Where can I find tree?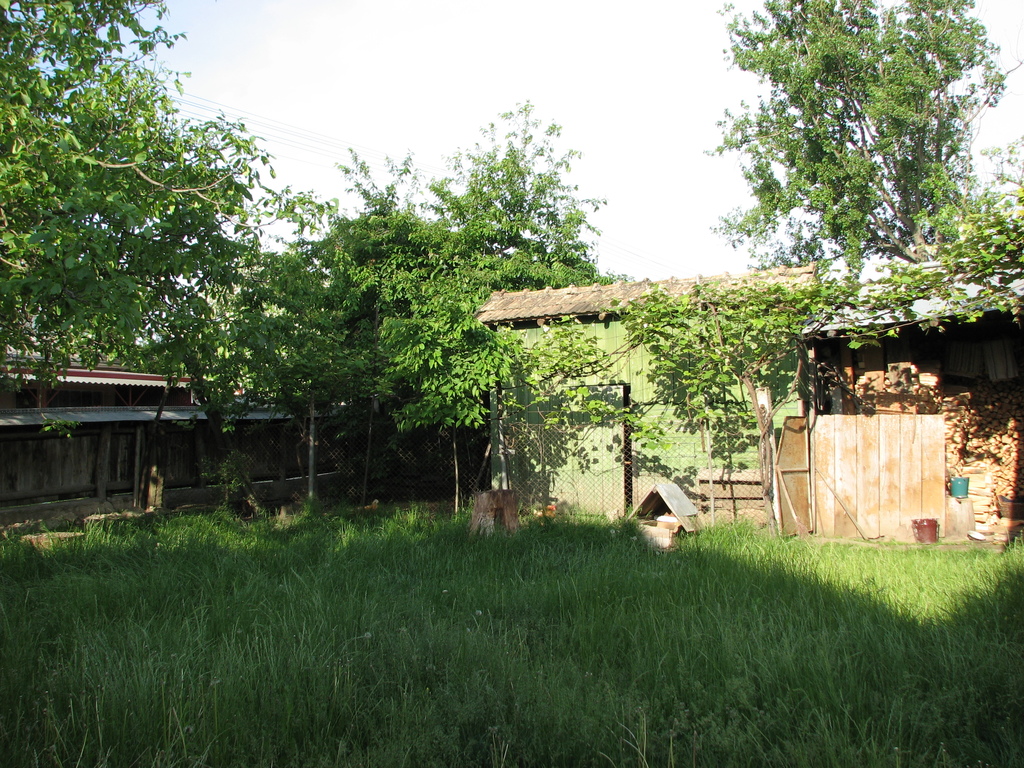
You can find it at (843, 115, 1023, 394).
